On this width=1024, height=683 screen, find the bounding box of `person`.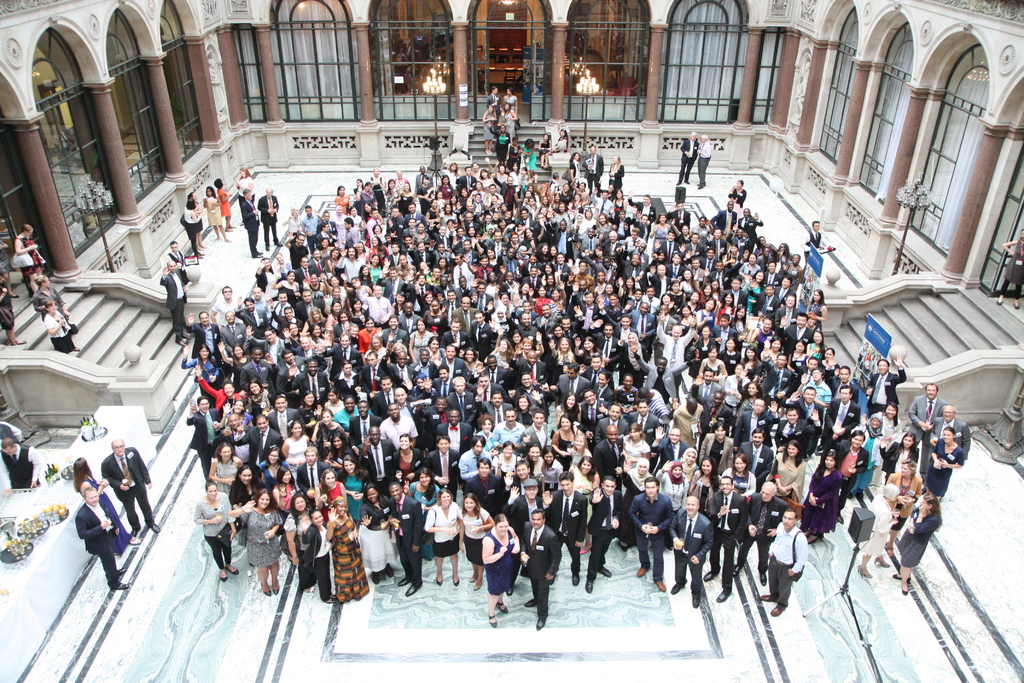
Bounding box: x1=165 y1=242 x2=187 y2=283.
